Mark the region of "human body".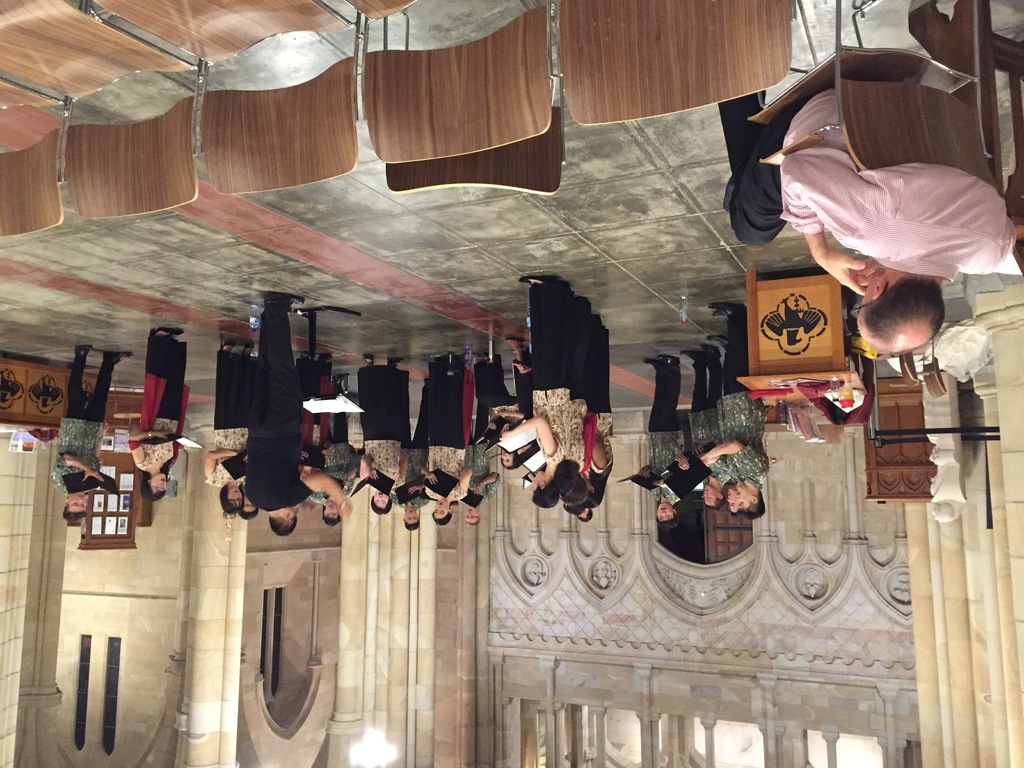
Region: locate(132, 318, 188, 508).
